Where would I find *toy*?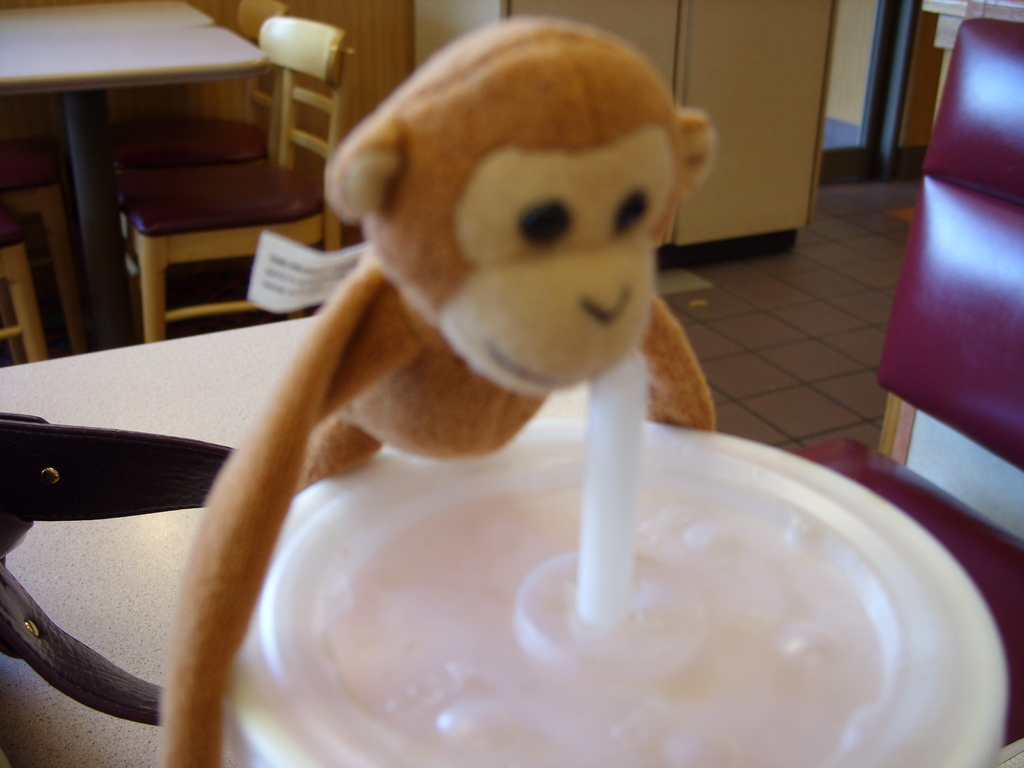
At {"left": 149, "top": 0, "right": 734, "bottom": 767}.
